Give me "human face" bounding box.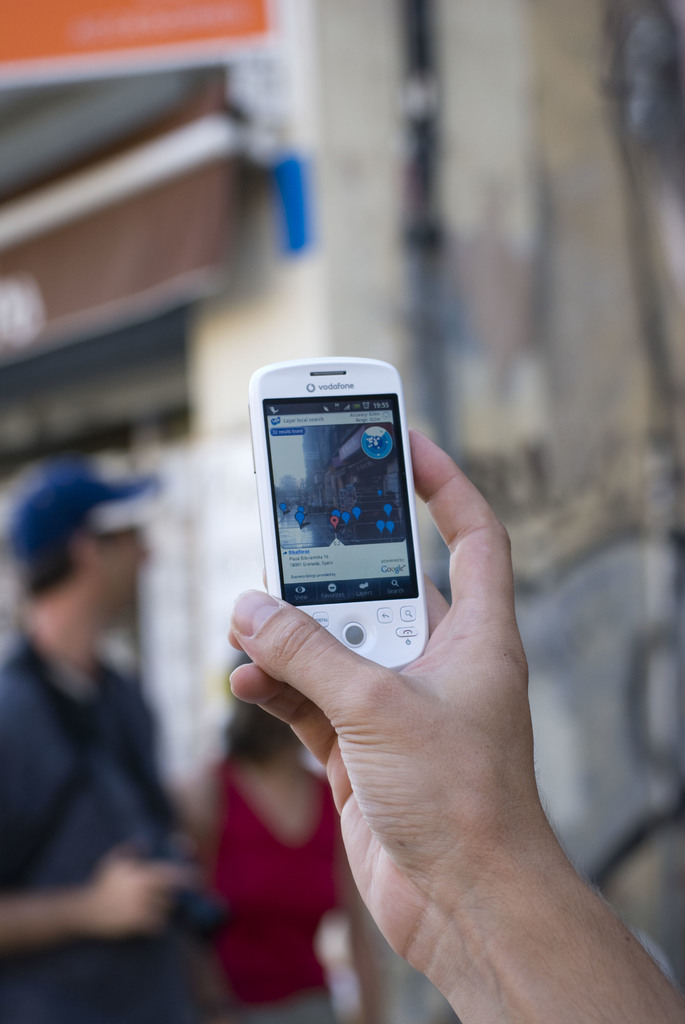
box(90, 522, 146, 608).
